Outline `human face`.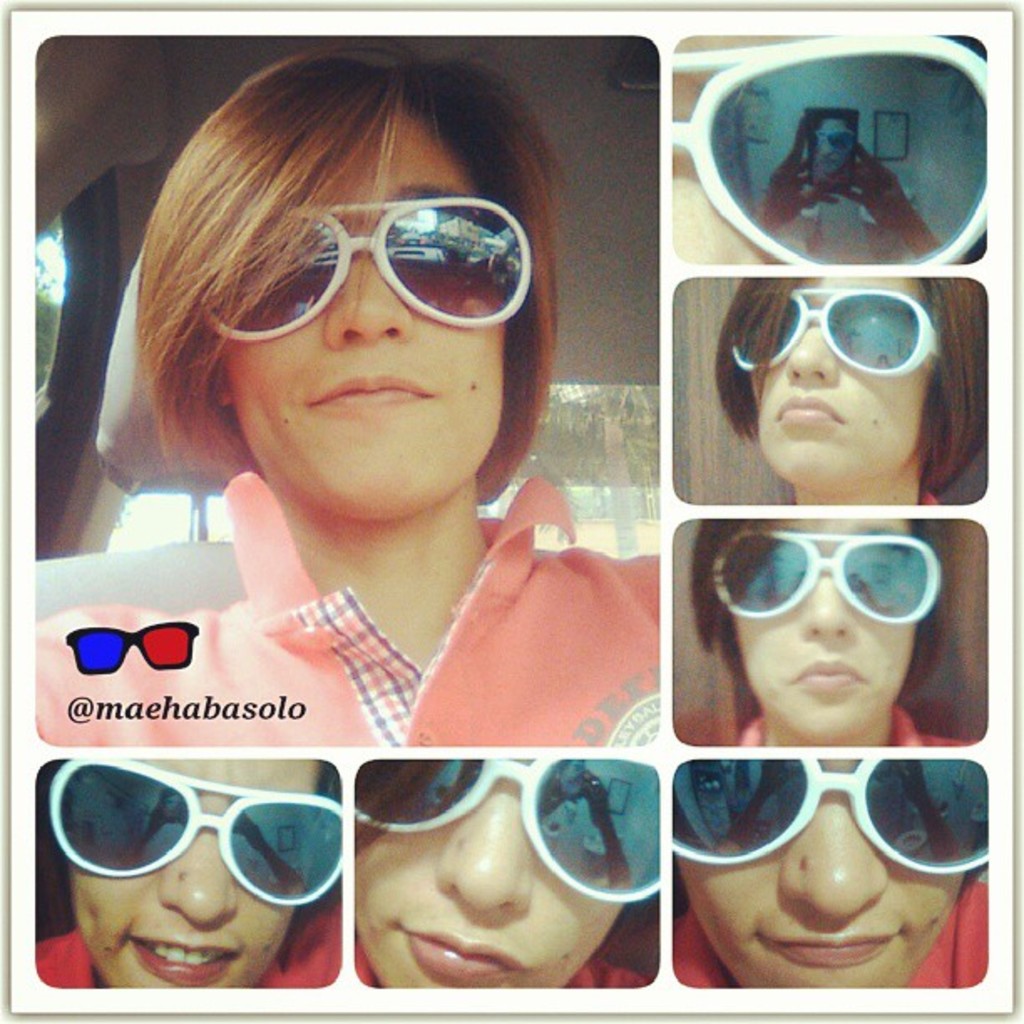
Outline: left=728, top=264, right=940, bottom=484.
